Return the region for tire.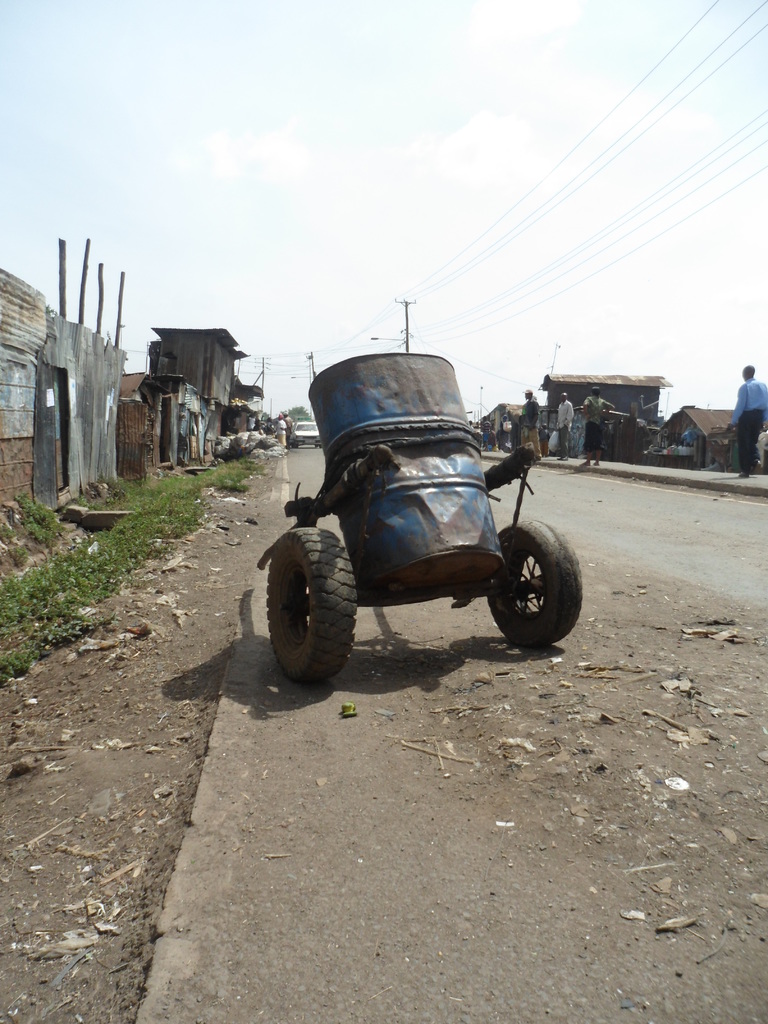
486:513:585:652.
